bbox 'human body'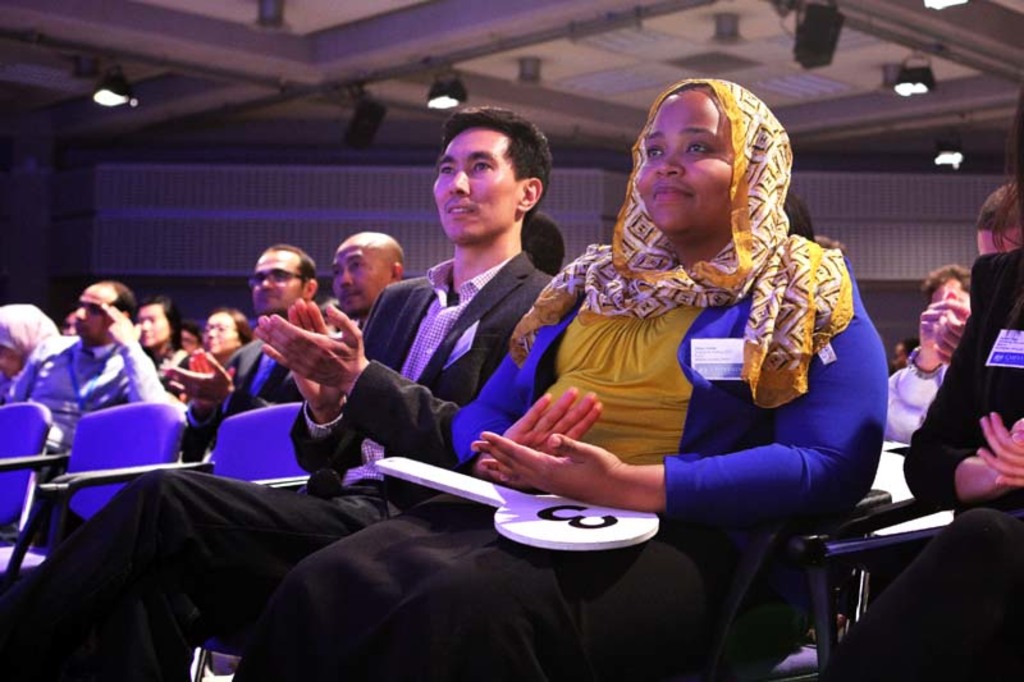
(left=474, top=105, right=858, bottom=618)
